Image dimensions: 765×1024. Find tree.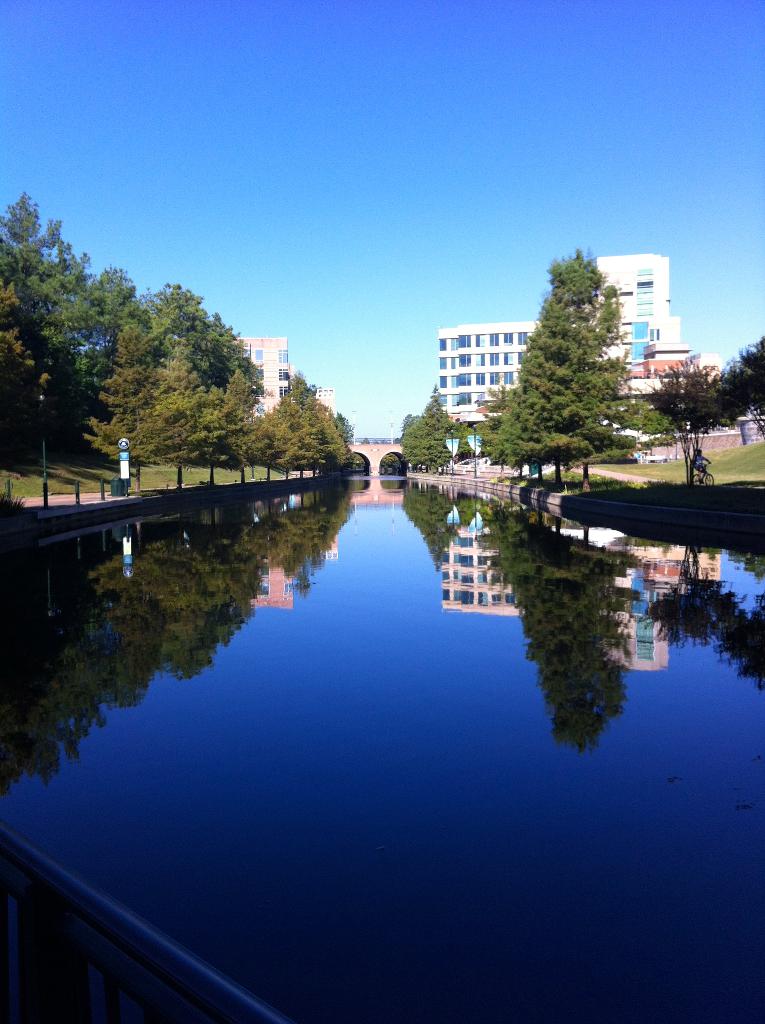
crop(12, 305, 88, 472).
